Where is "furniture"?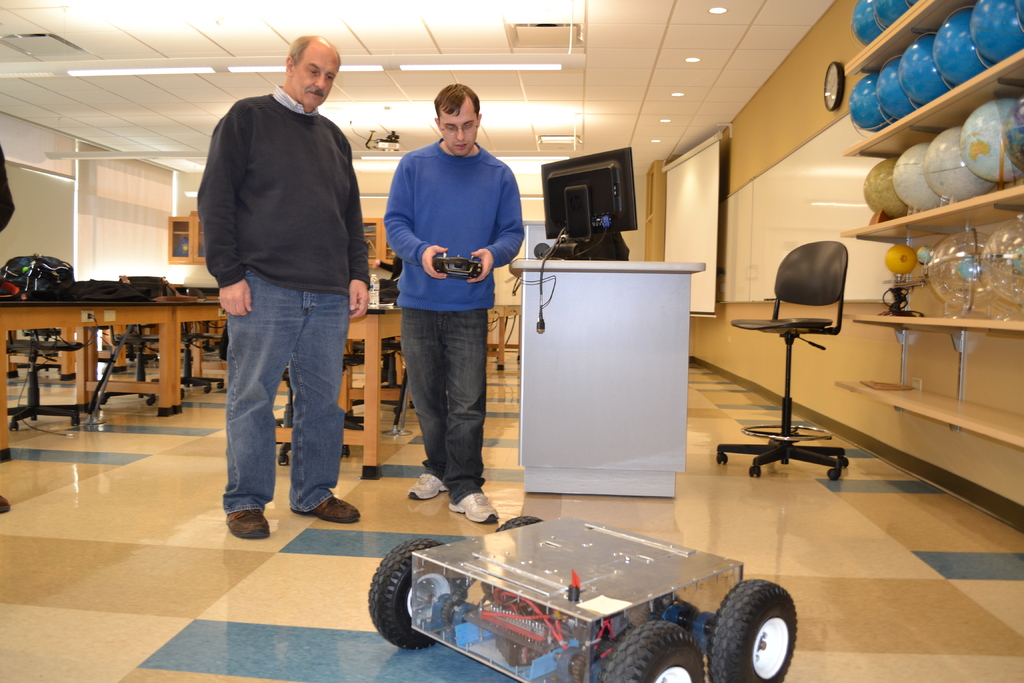
pyautogui.locateOnScreen(477, 302, 525, 368).
